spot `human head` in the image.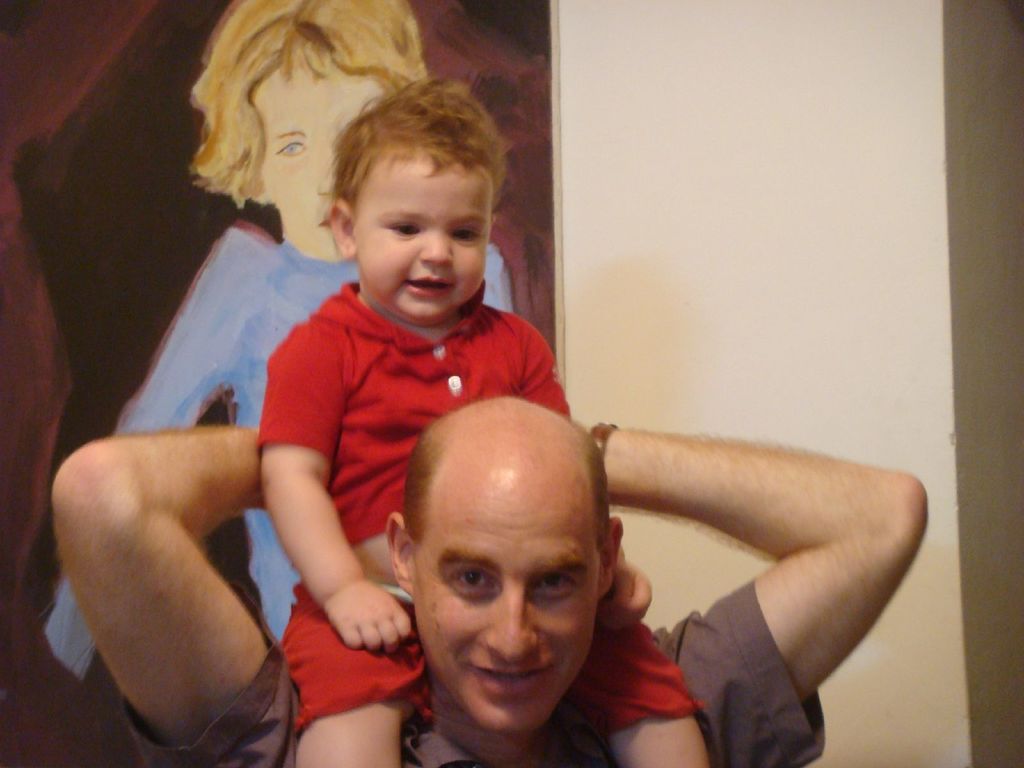
`human head` found at bbox=(378, 395, 624, 722).
